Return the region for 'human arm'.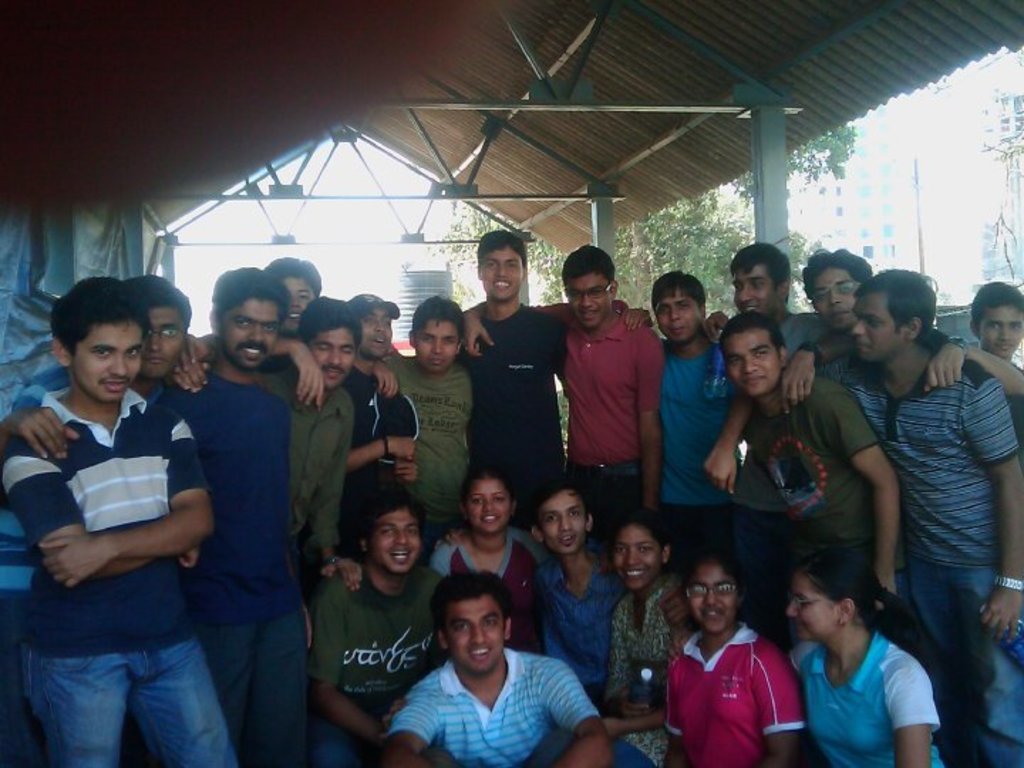
rect(179, 323, 215, 370).
